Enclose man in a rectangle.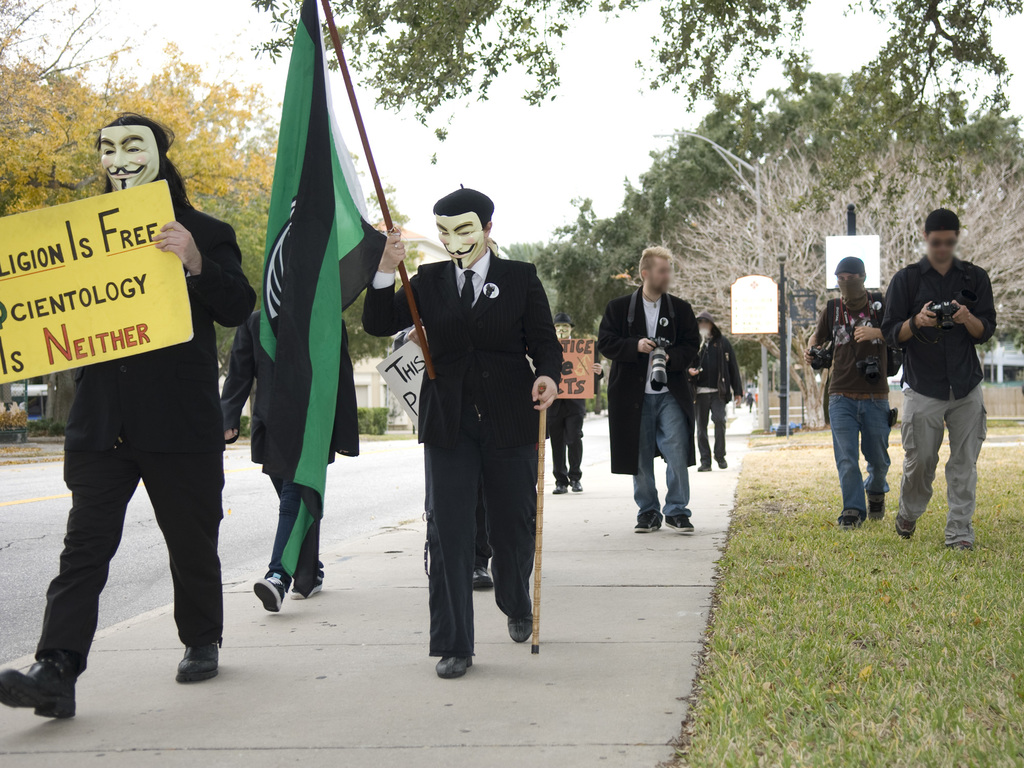
361 179 566 683.
